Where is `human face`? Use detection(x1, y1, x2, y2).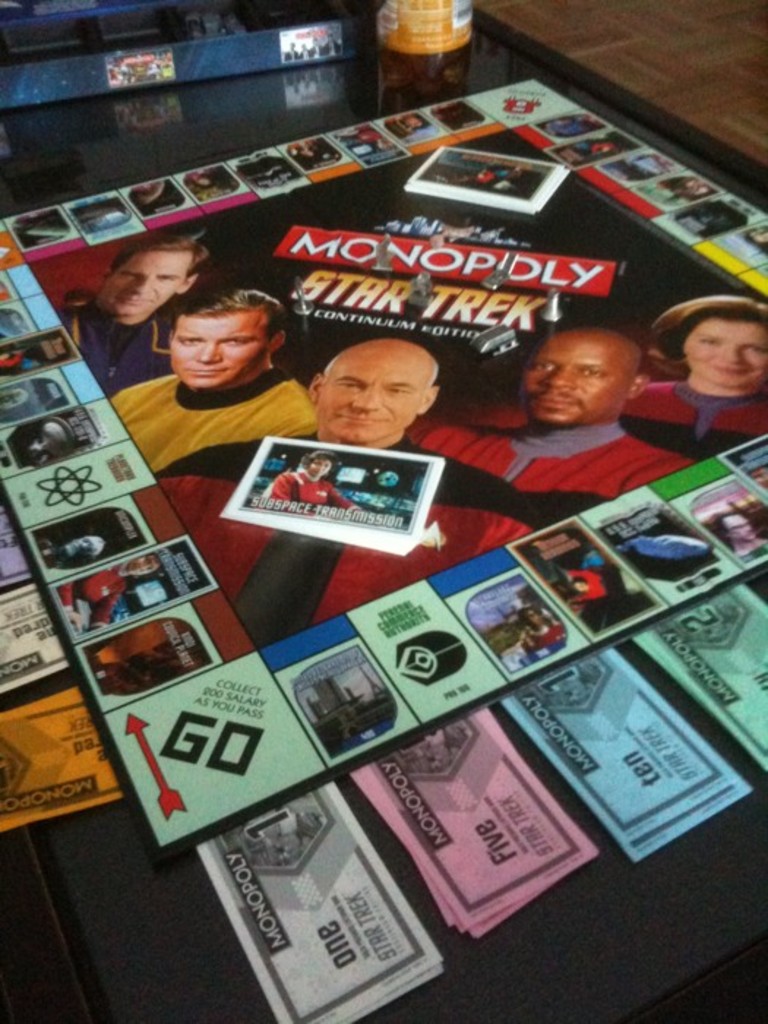
detection(682, 303, 767, 388).
